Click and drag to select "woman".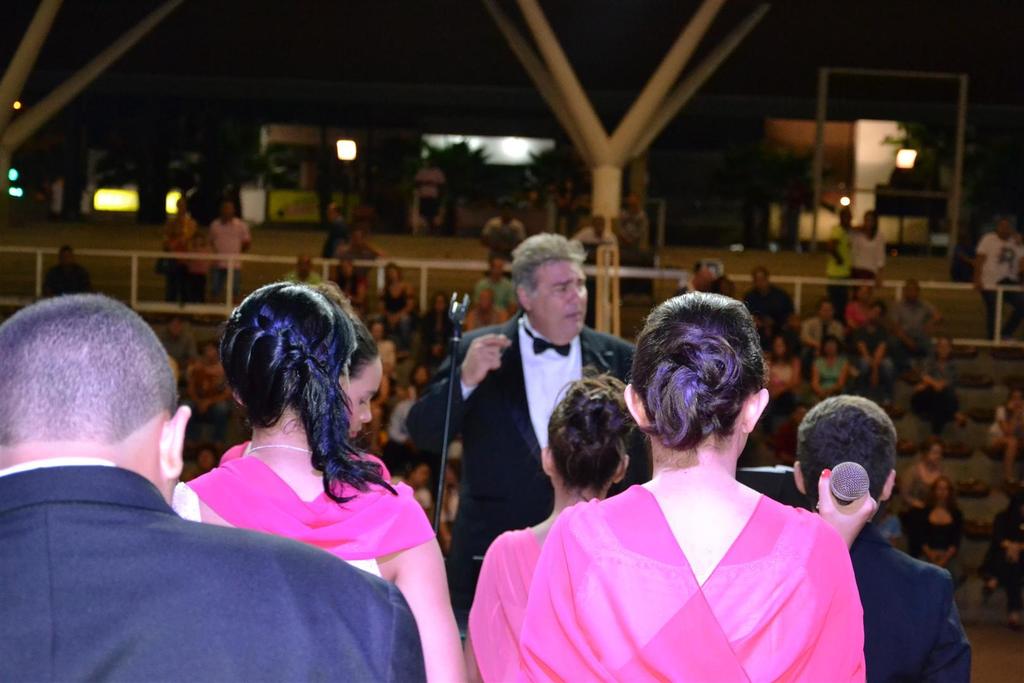
Selection: box=[408, 361, 431, 399].
